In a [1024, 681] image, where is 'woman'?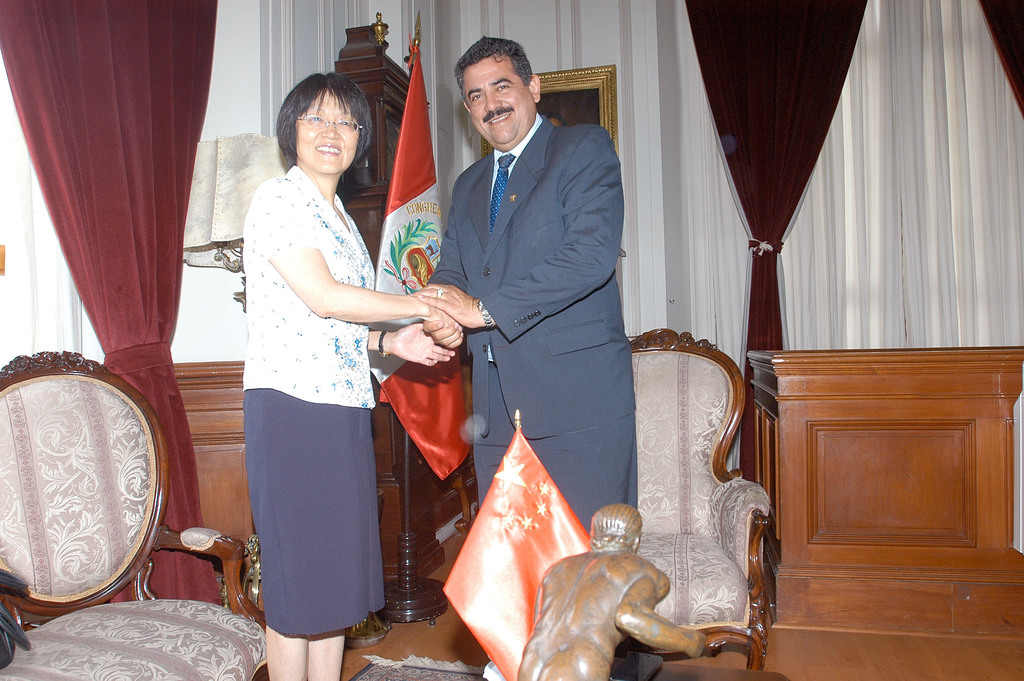
<bbox>227, 67, 412, 668</bbox>.
